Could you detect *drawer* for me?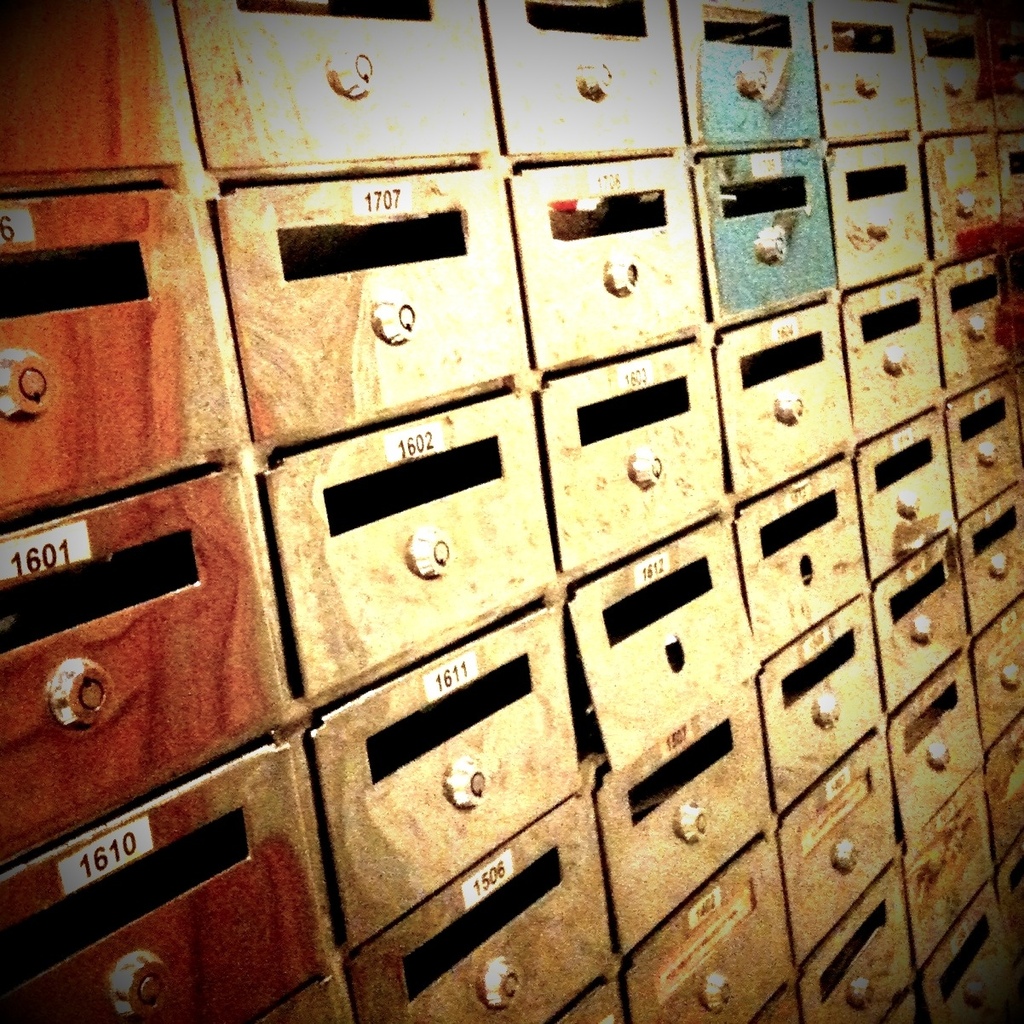
Detection result: x1=273, y1=387, x2=554, y2=710.
